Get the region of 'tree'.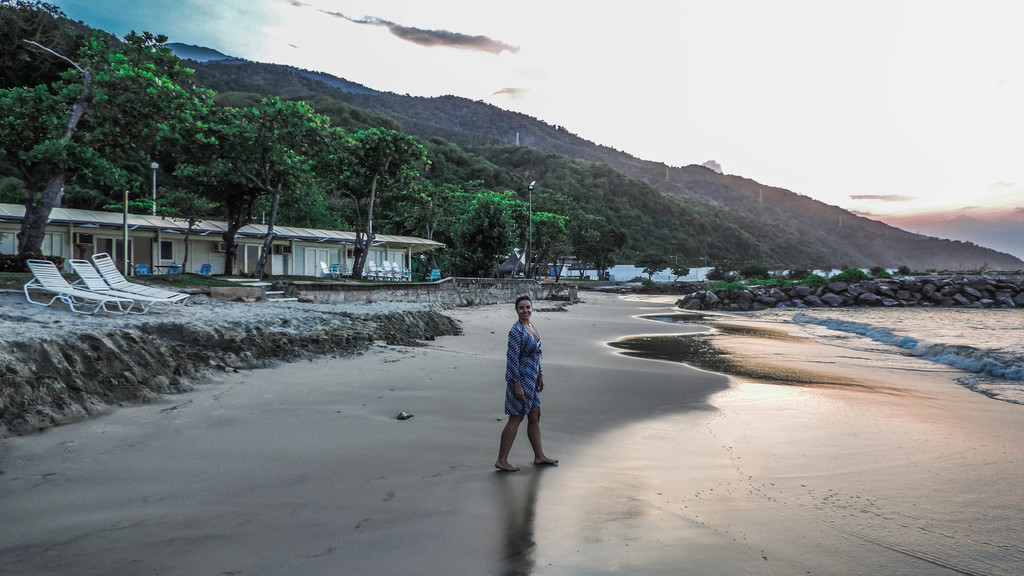
BBox(0, 0, 95, 92).
